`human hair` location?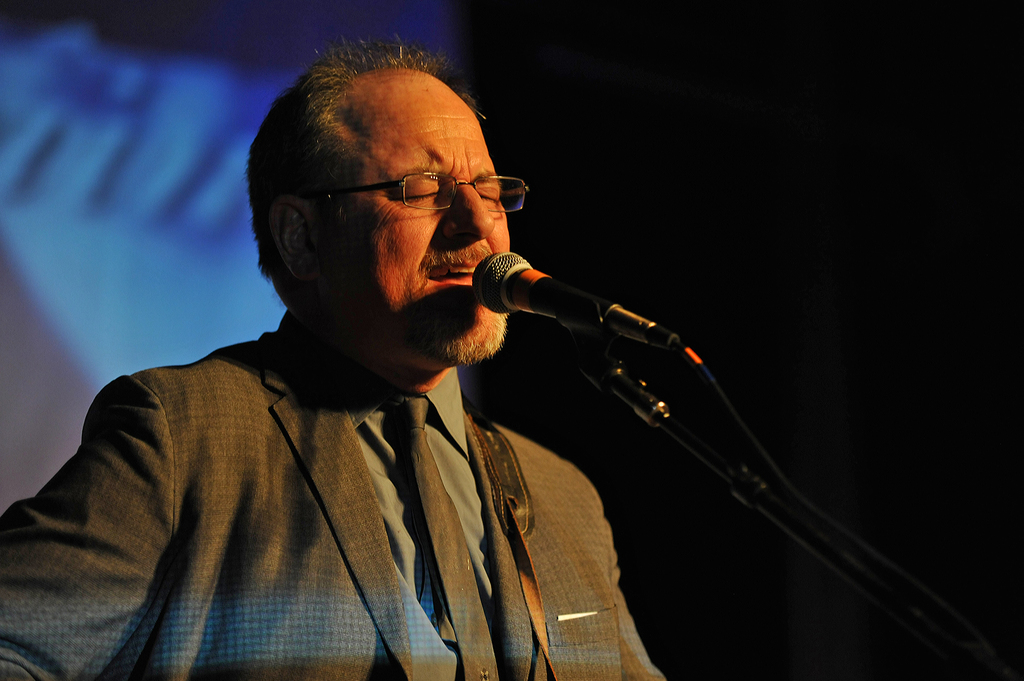
detection(239, 54, 507, 301)
